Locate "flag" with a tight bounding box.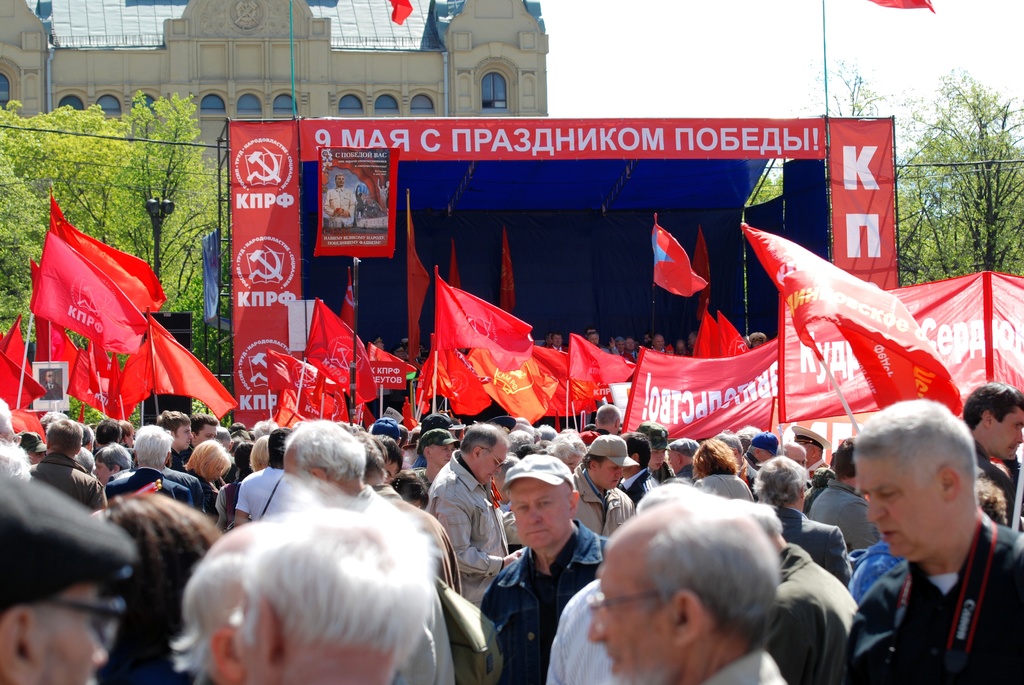
BBox(297, 298, 374, 404).
